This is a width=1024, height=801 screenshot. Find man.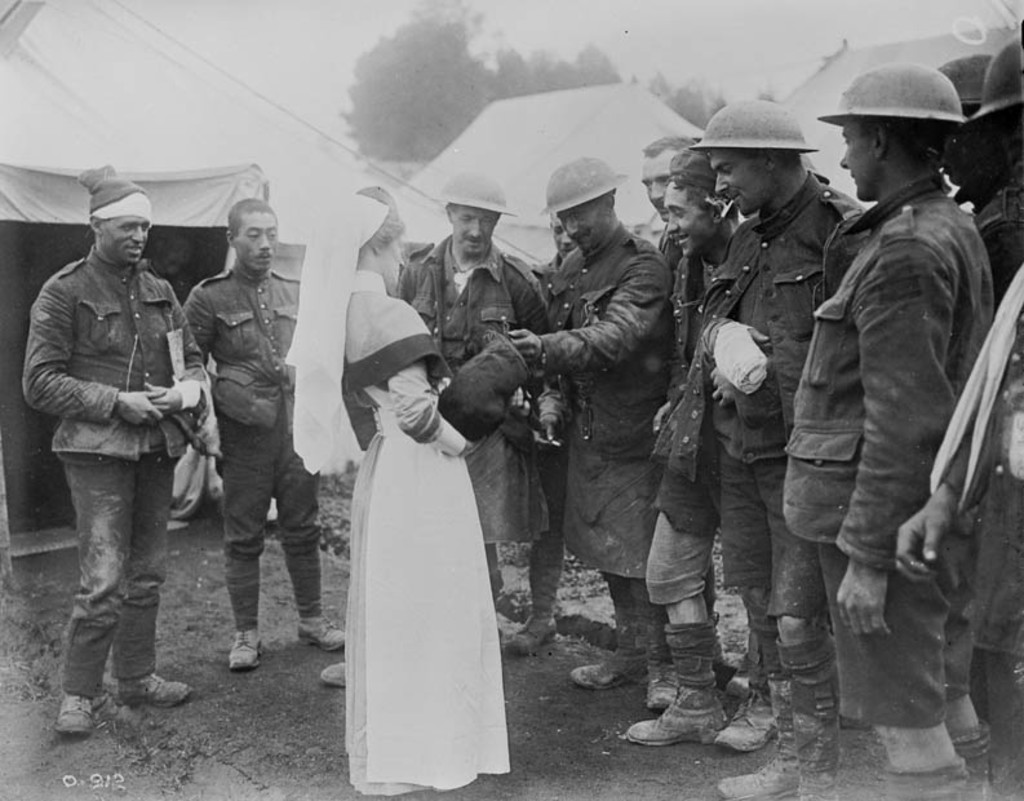
Bounding box: bbox=(185, 198, 350, 674).
